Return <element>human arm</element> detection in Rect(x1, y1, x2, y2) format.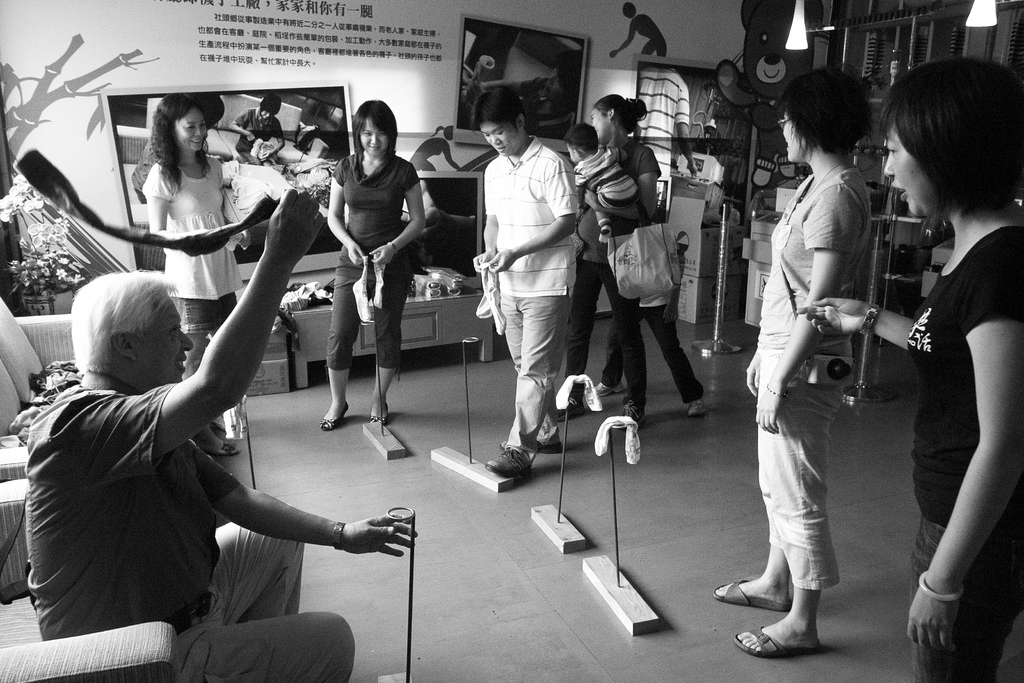
Rect(580, 145, 655, 215).
